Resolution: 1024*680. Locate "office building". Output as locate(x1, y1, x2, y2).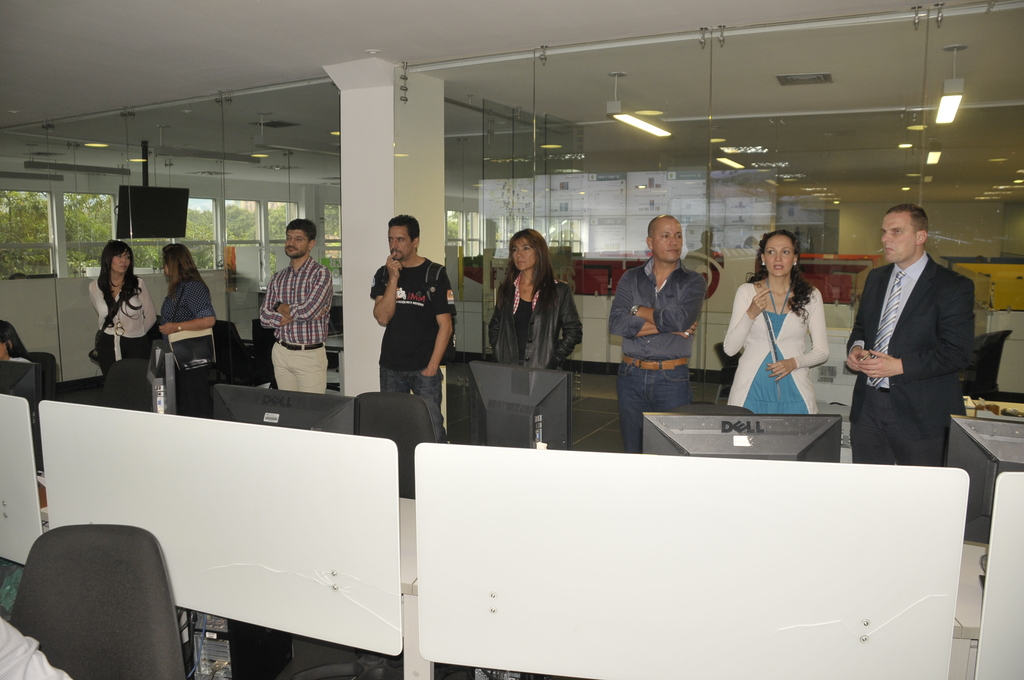
locate(81, 40, 1023, 674).
